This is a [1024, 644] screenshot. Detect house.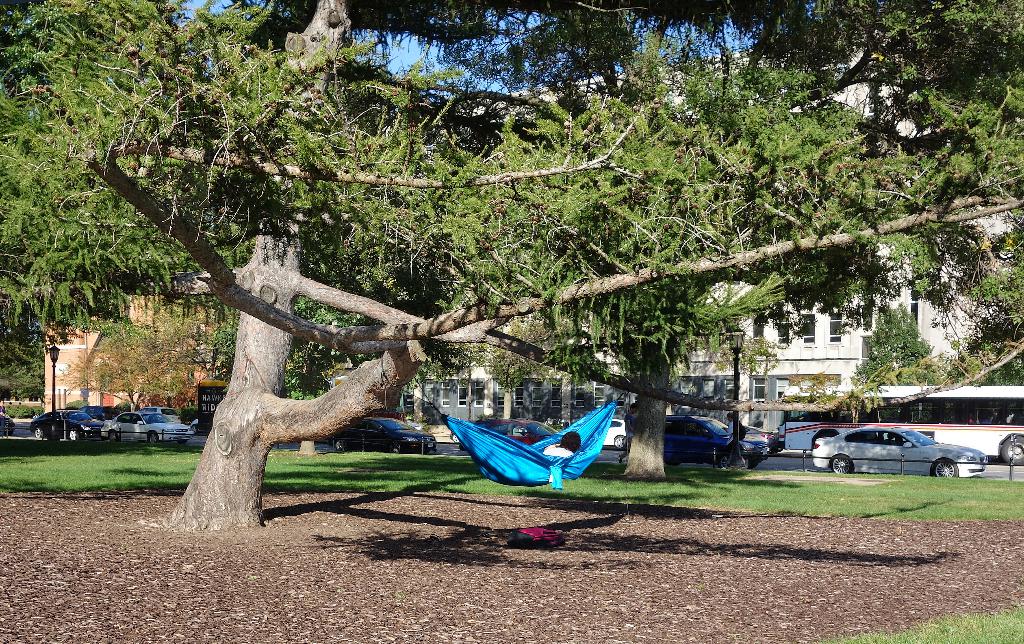
bbox=[384, 314, 509, 431].
